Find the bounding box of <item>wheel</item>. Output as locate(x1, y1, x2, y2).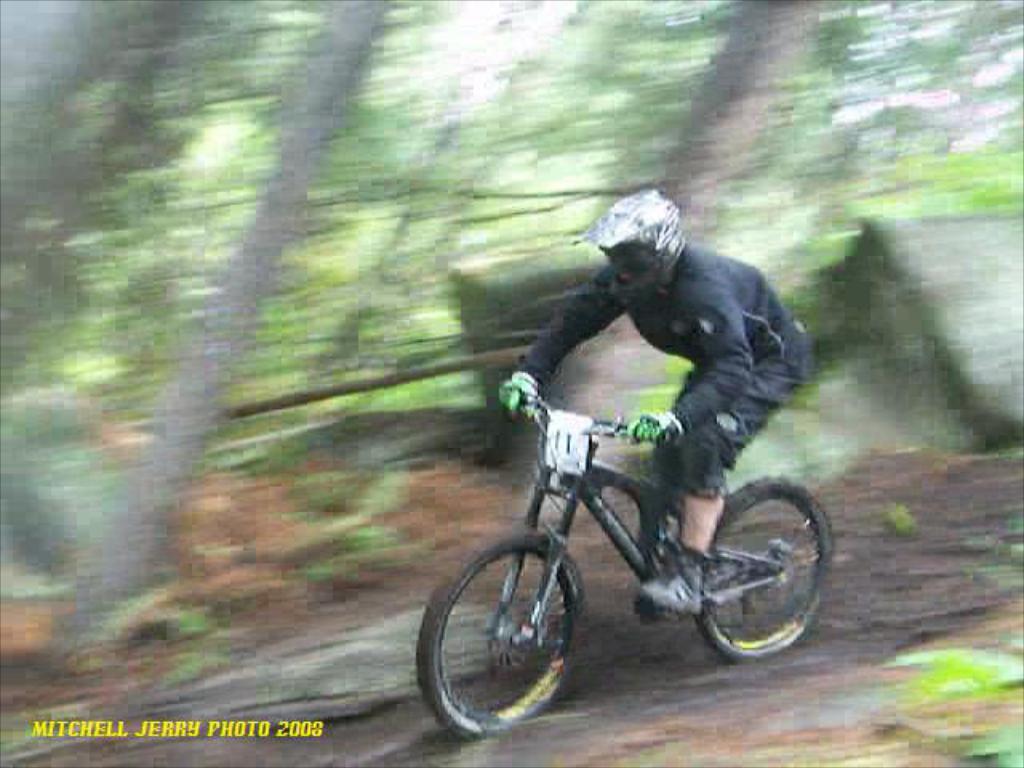
locate(686, 478, 835, 659).
